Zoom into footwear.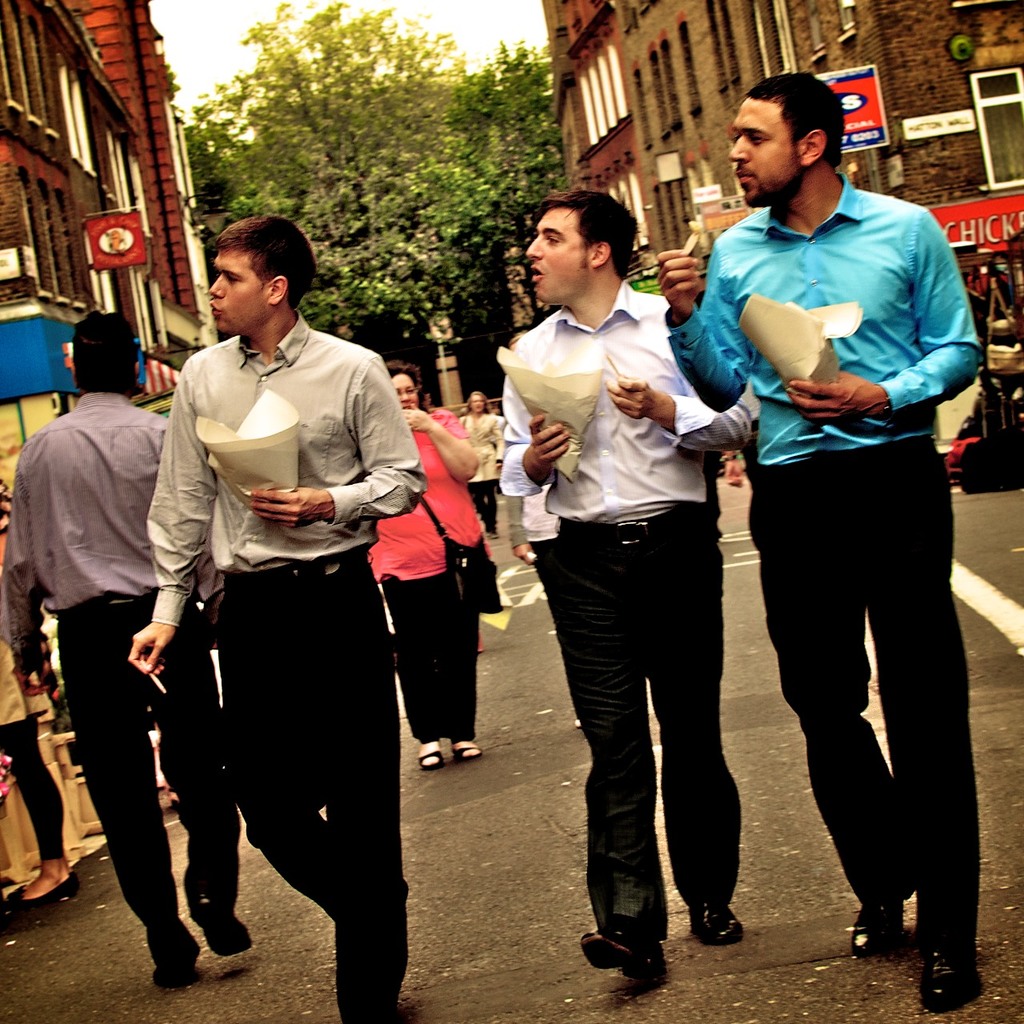
Zoom target: pyautogui.locateOnScreen(911, 942, 986, 1014).
